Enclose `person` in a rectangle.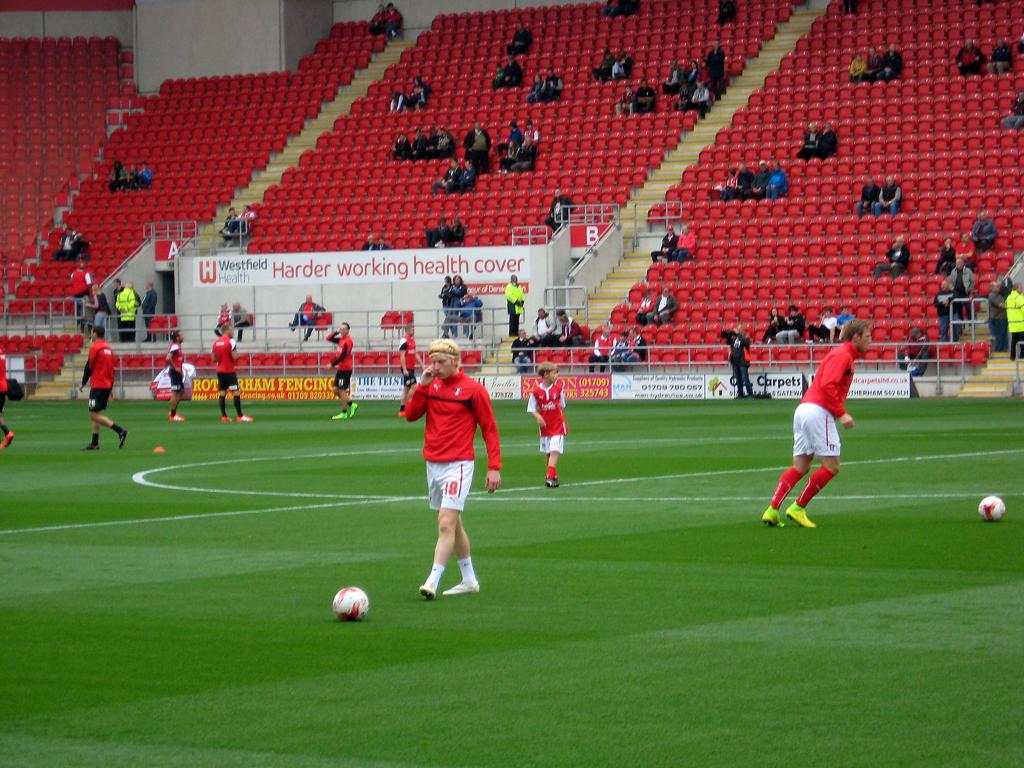
bbox=(323, 323, 355, 417).
